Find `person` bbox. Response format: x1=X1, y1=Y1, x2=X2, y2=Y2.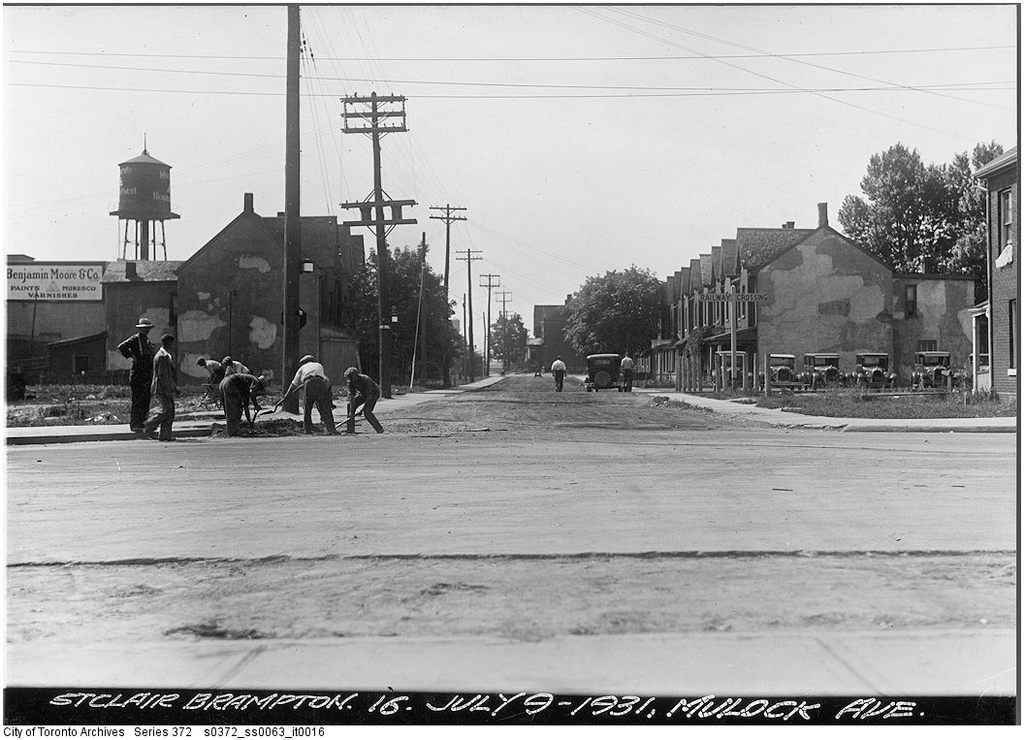
x1=343, y1=365, x2=388, y2=433.
